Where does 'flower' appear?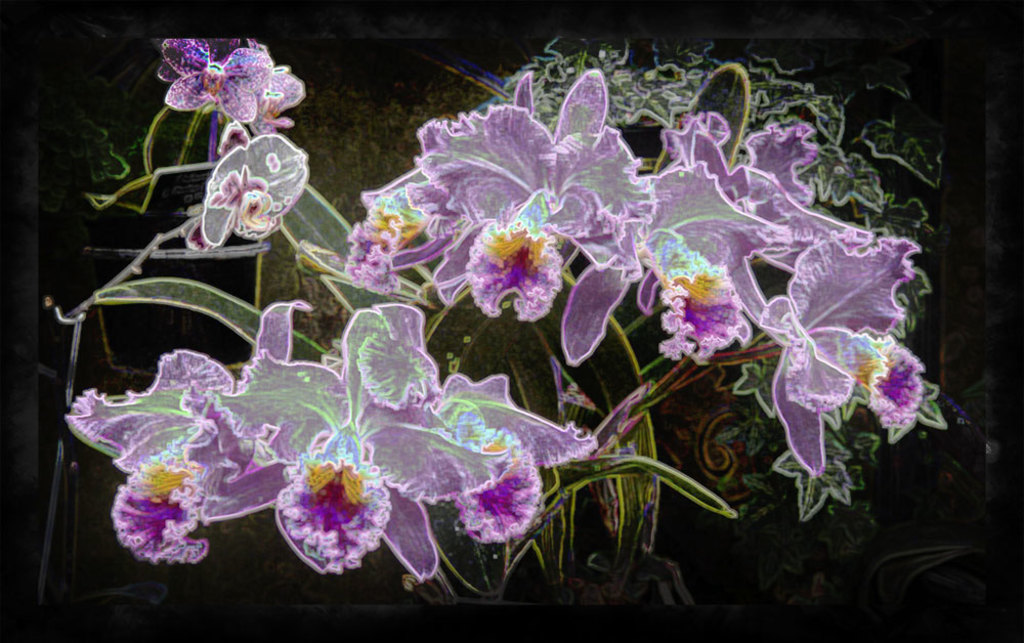
Appears at (left=451, top=225, right=569, bottom=339).
